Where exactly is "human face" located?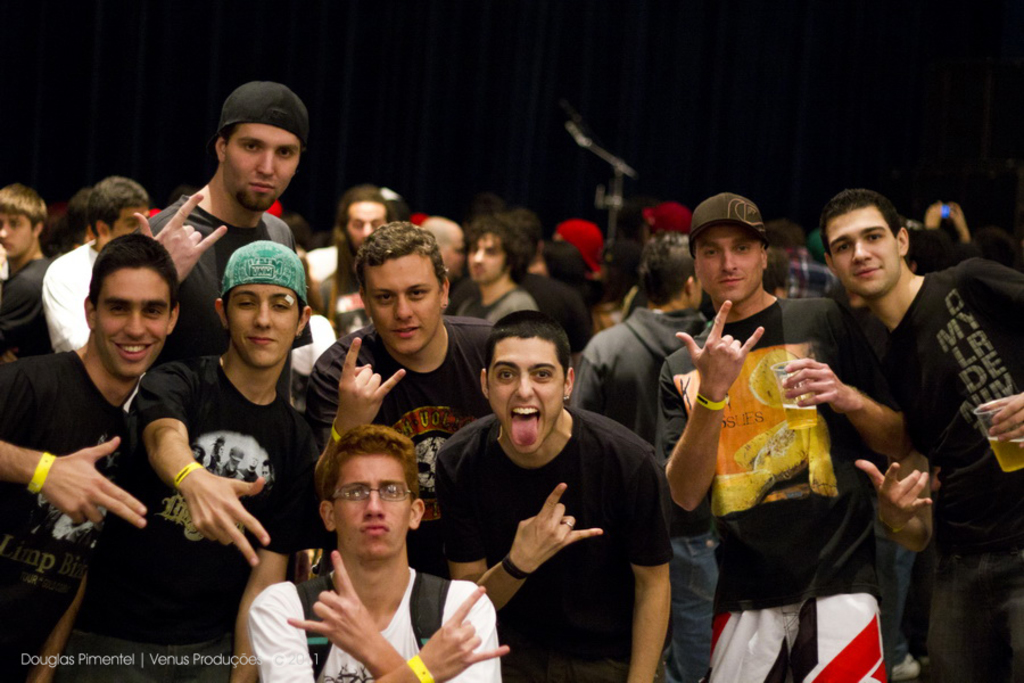
Its bounding box is [x1=487, y1=344, x2=563, y2=453].
